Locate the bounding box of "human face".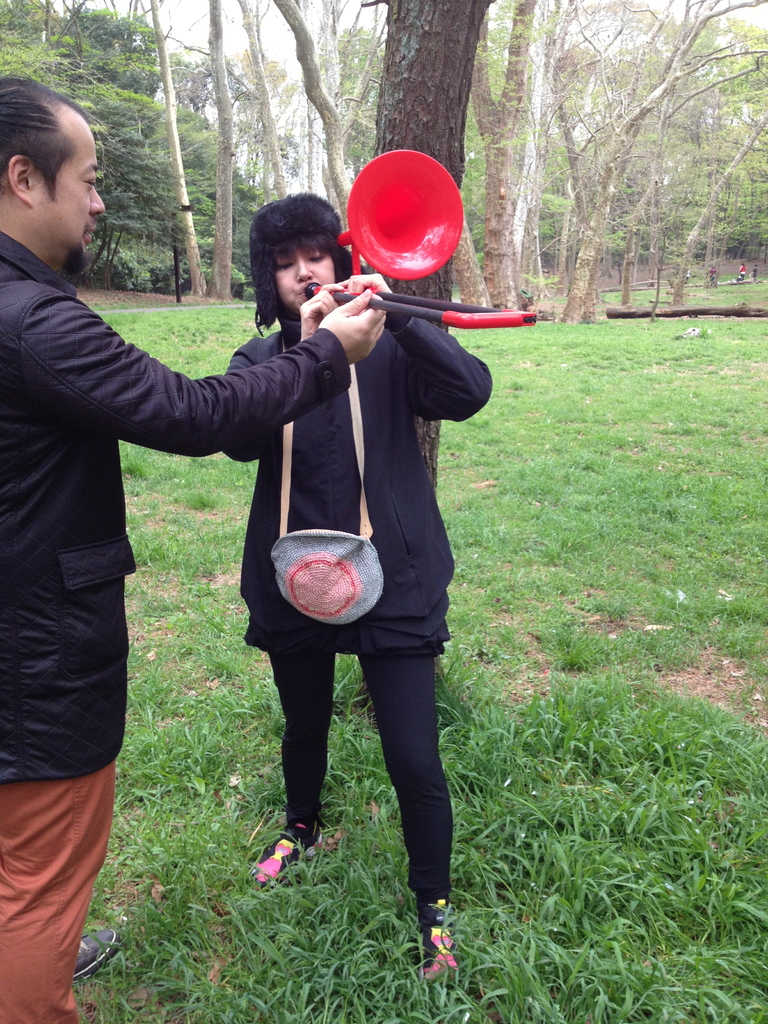
Bounding box: bbox(35, 116, 107, 259).
